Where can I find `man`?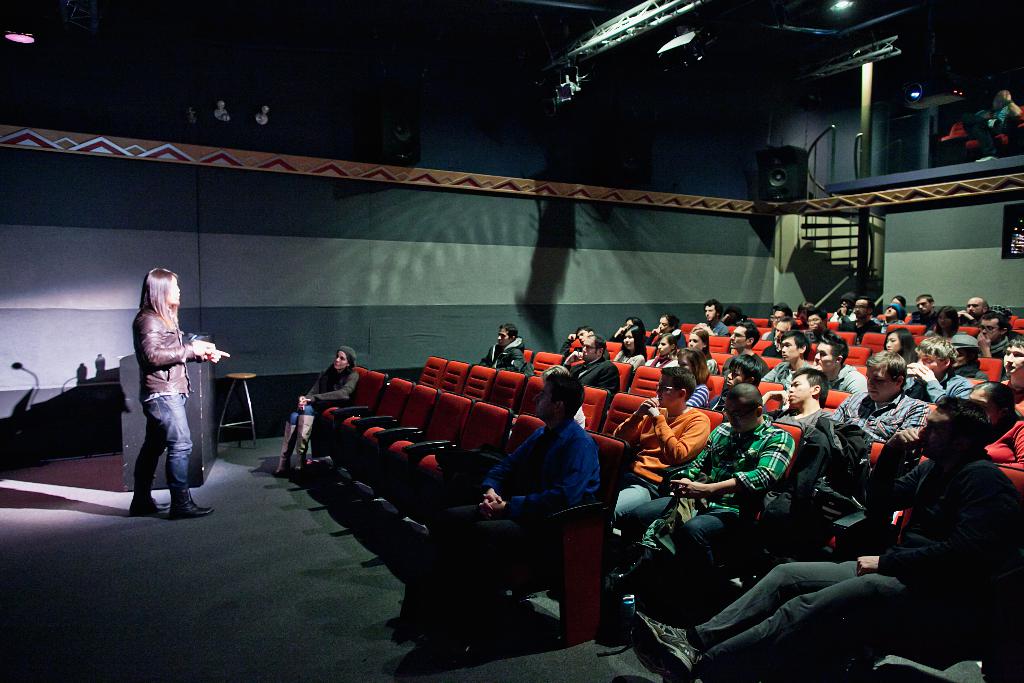
You can find it at 805/309/828/342.
